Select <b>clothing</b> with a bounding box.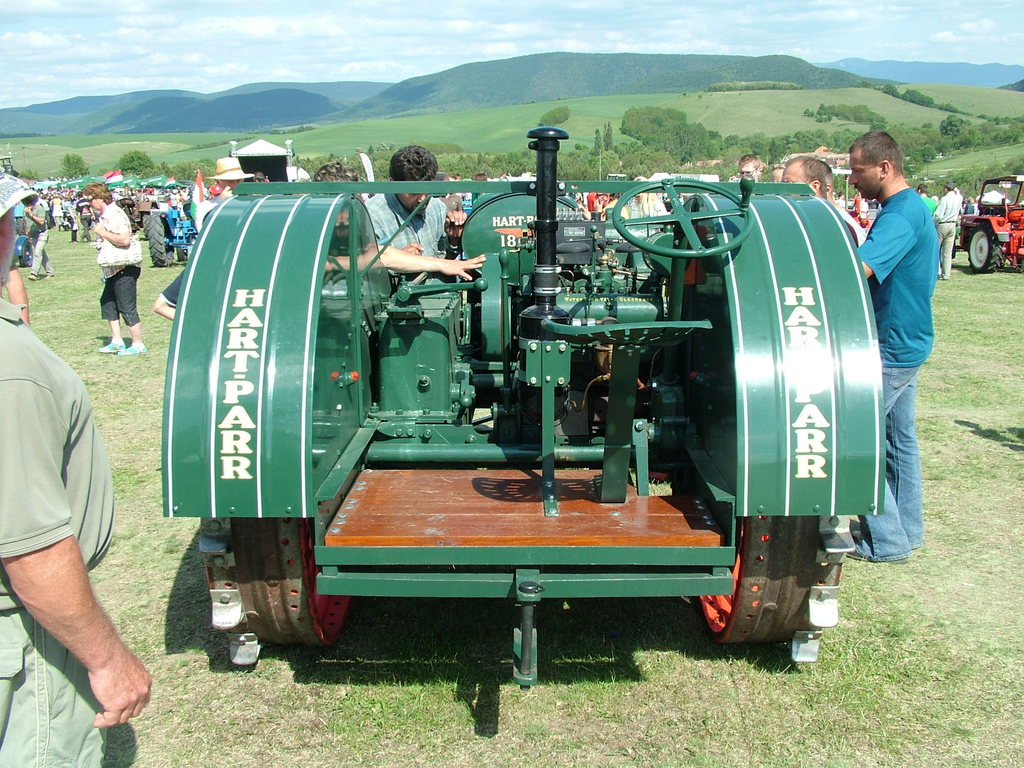
crop(852, 185, 932, 558).
